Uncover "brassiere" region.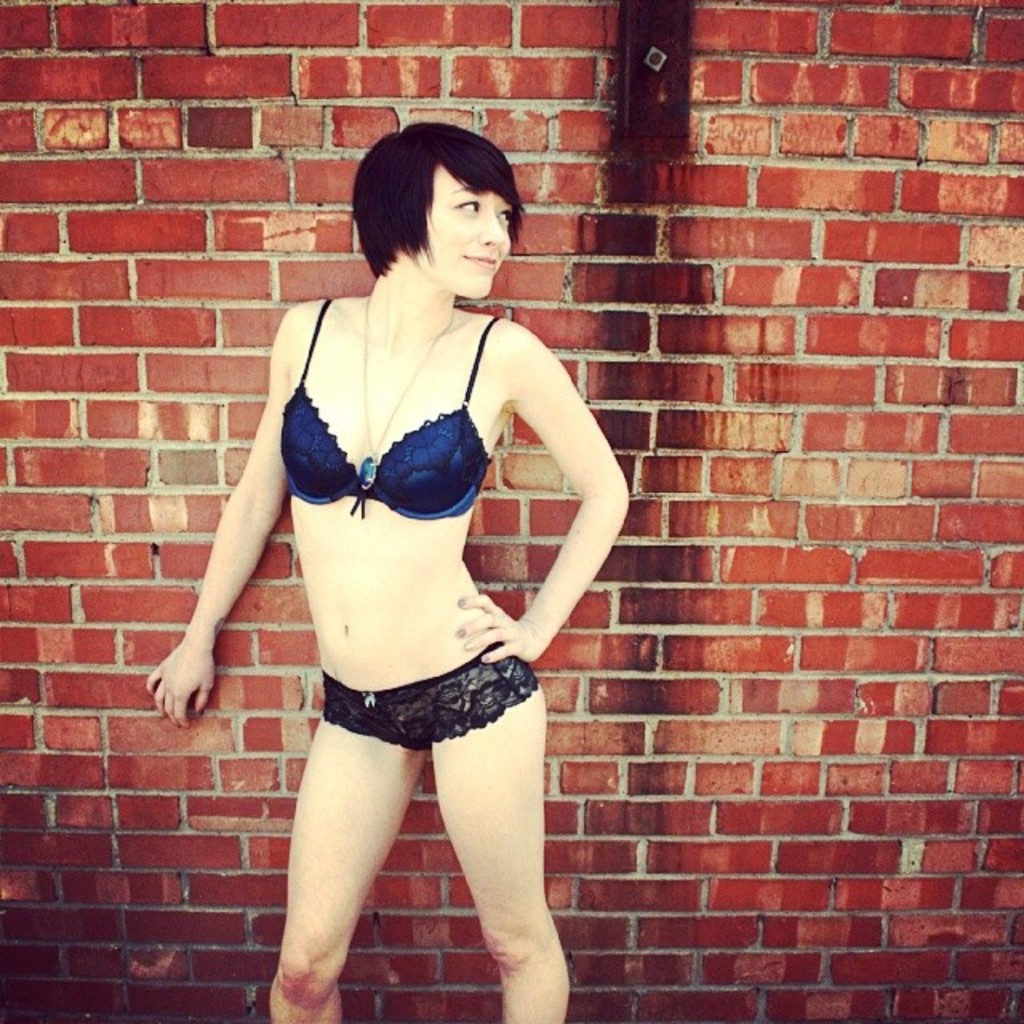
Uncovered: (left=270, top=346, right=541, bottom=547).
